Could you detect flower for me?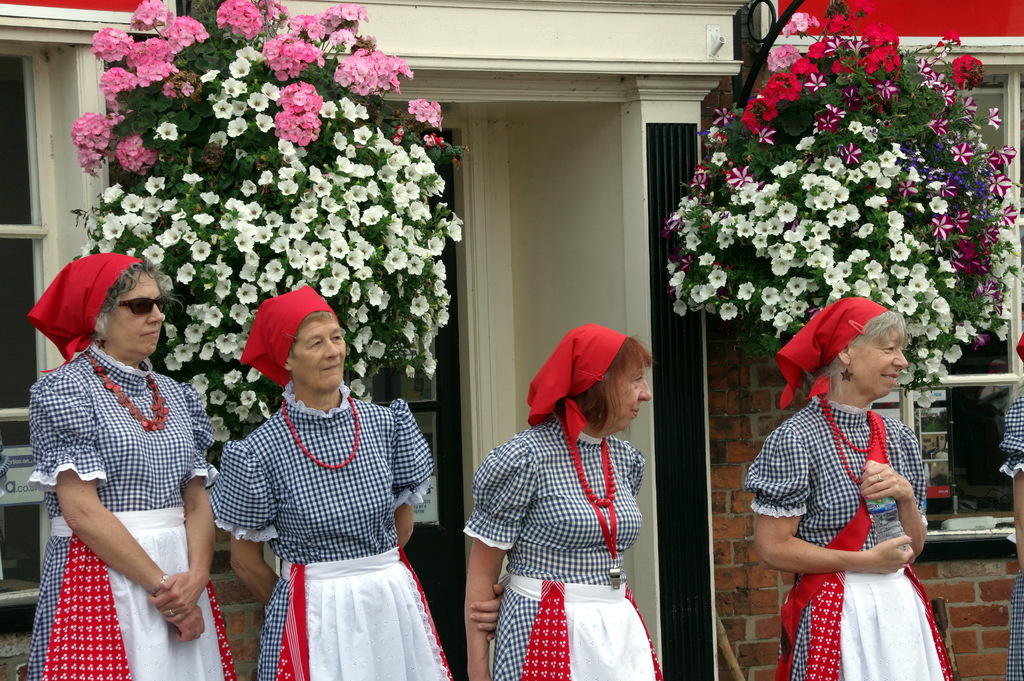
Detection result: (x1=351, y1=355, x2=371, y2=379).
